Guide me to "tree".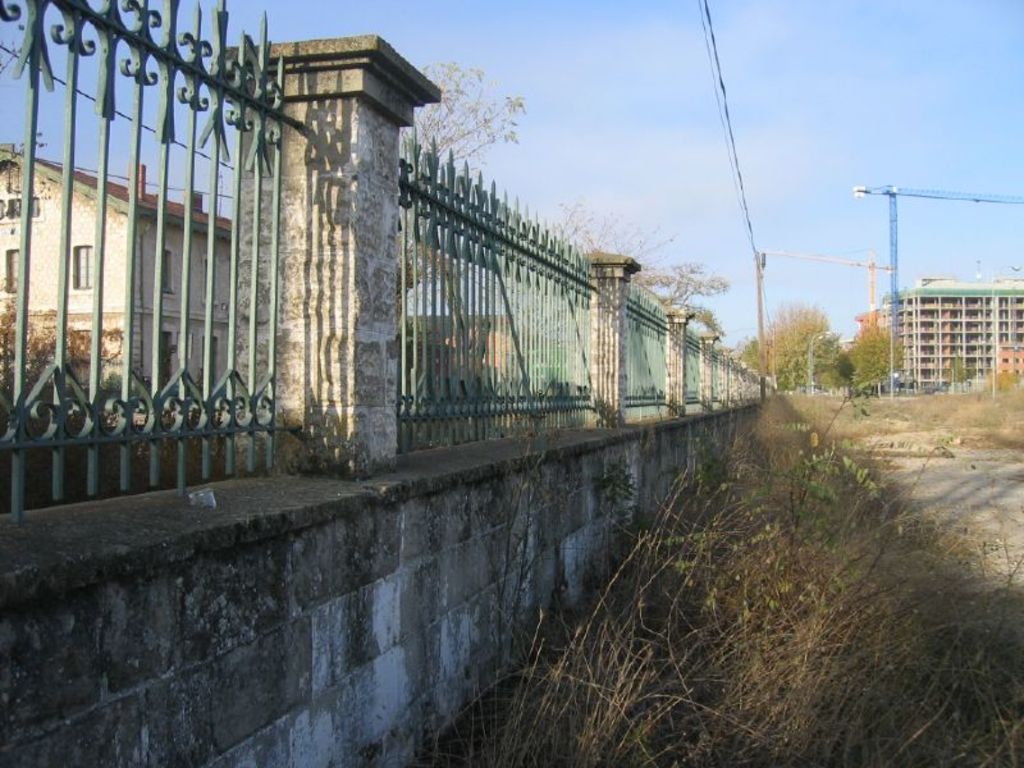
Guidance: <region>641, 259, 727, 338</region>.
